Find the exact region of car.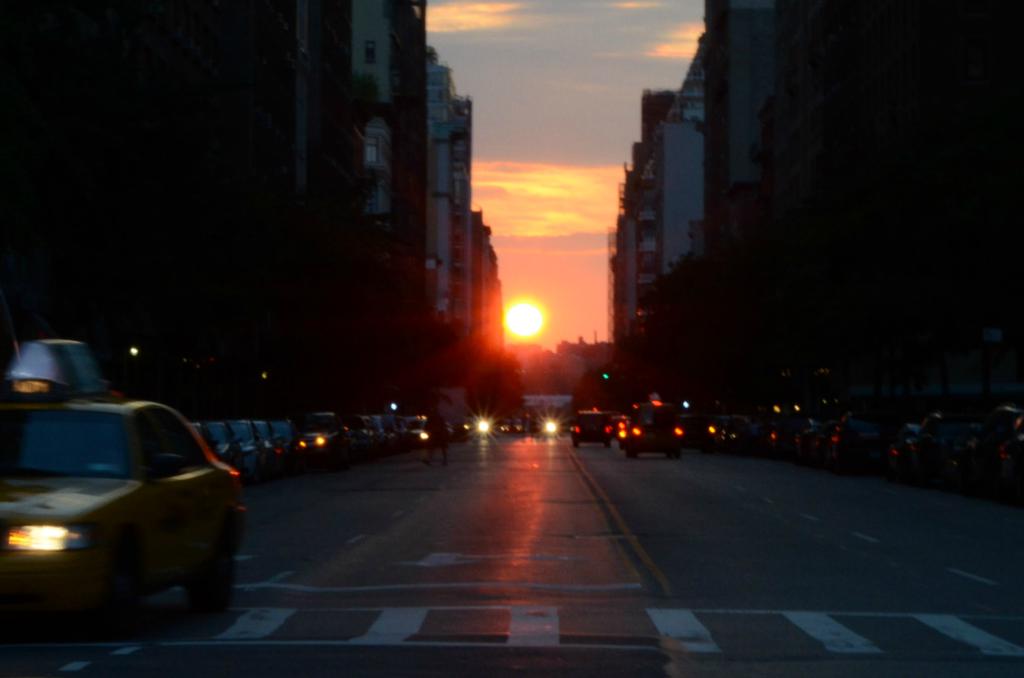
Exact region: (x1=572, y1=410, x2=614, y2=445).
